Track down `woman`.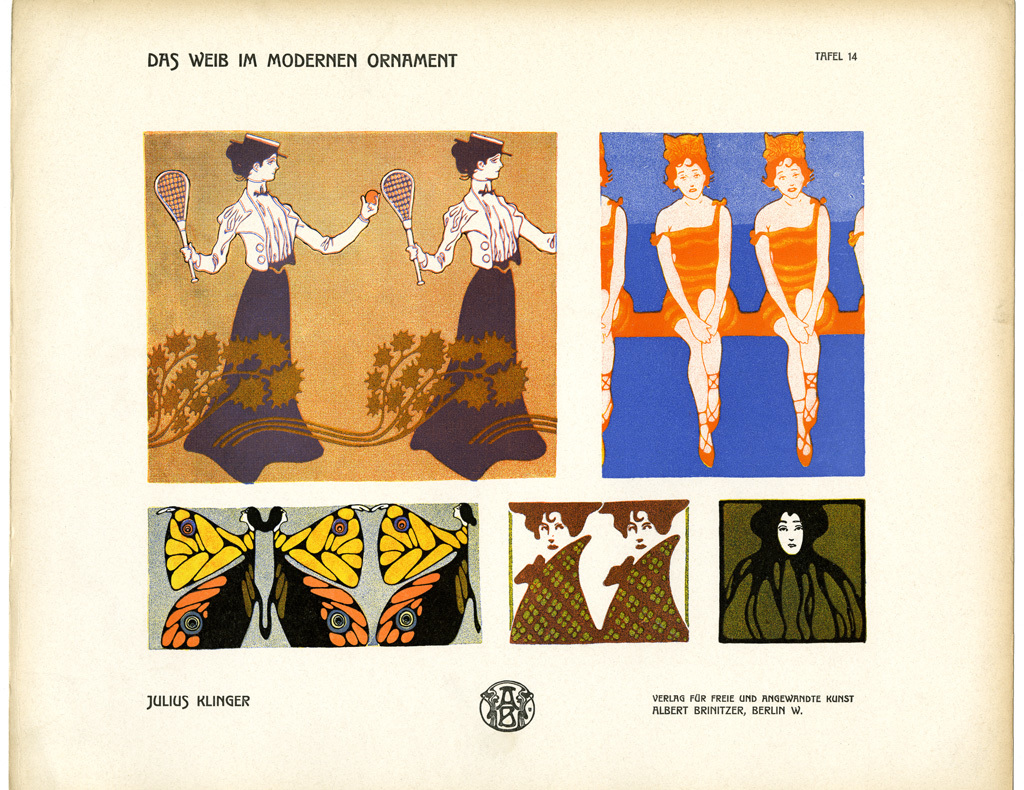
Tracked to Rect(595, 130, 630, 463).
